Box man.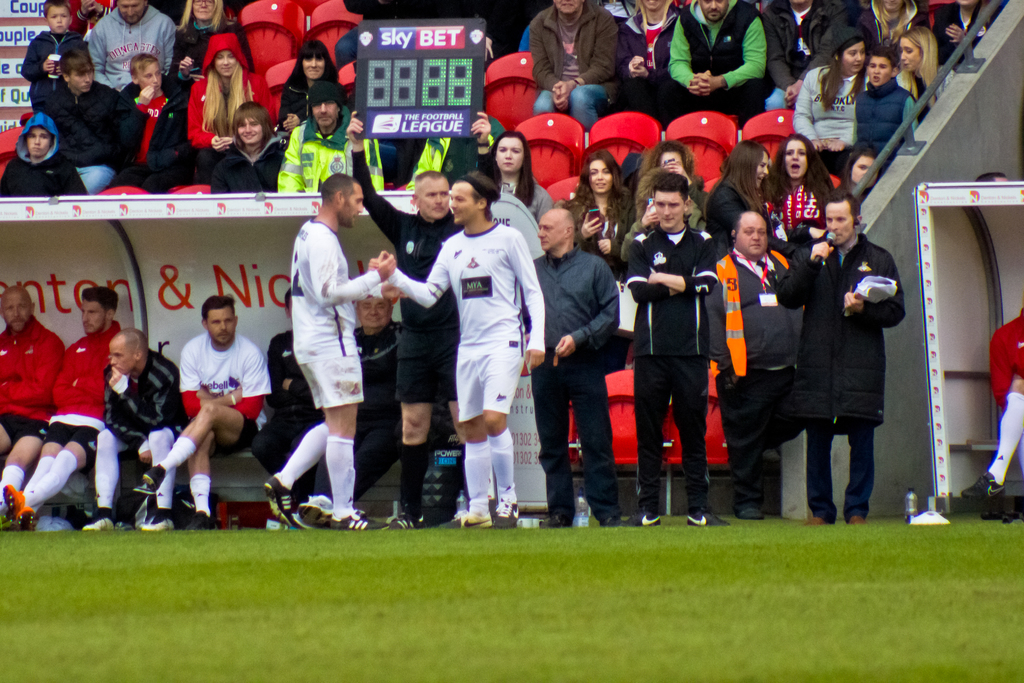
crop(342, 110, 500, 532).
